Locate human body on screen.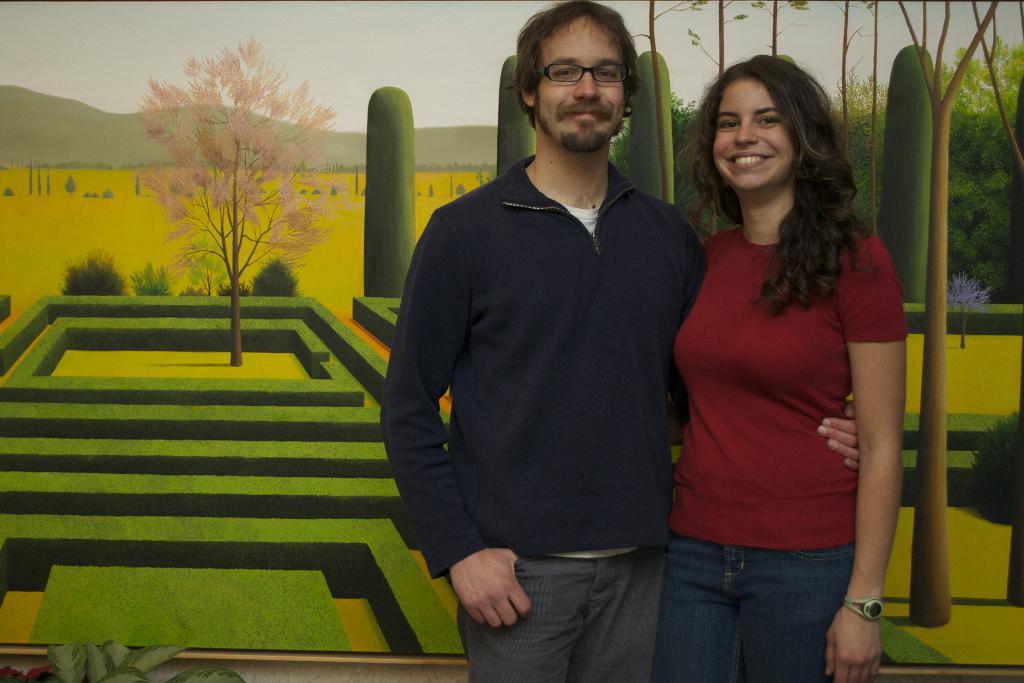
On screen at <bbox>383, 160, 860, 682</bbox>.
